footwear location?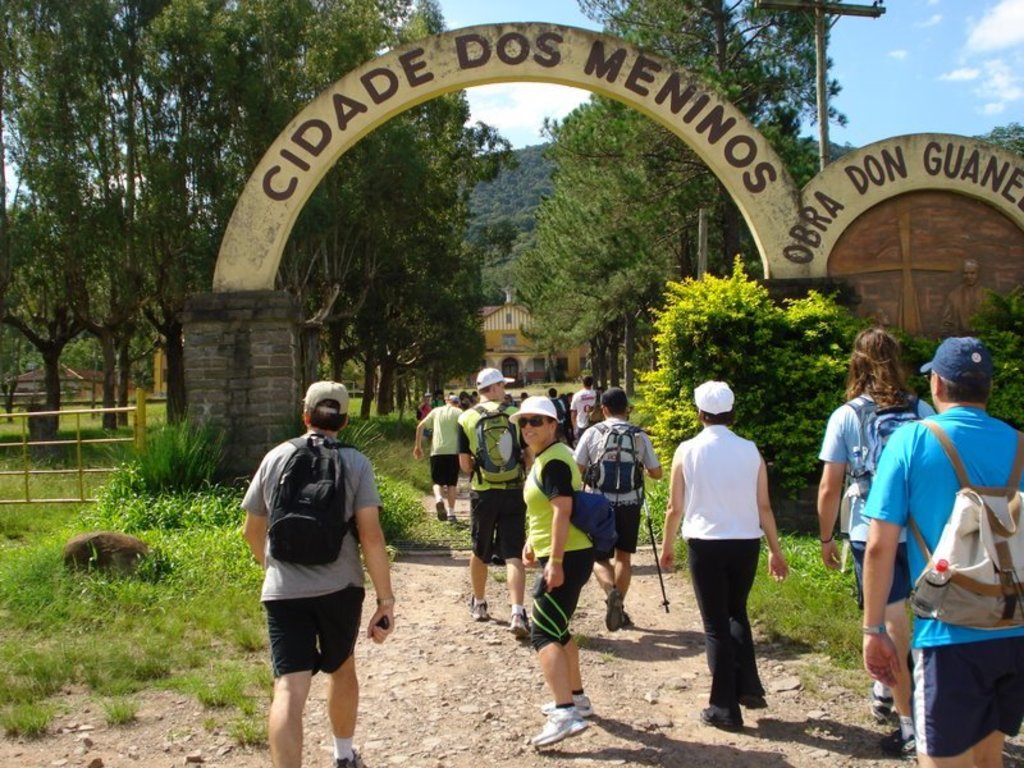
526, 695, 596, 721
